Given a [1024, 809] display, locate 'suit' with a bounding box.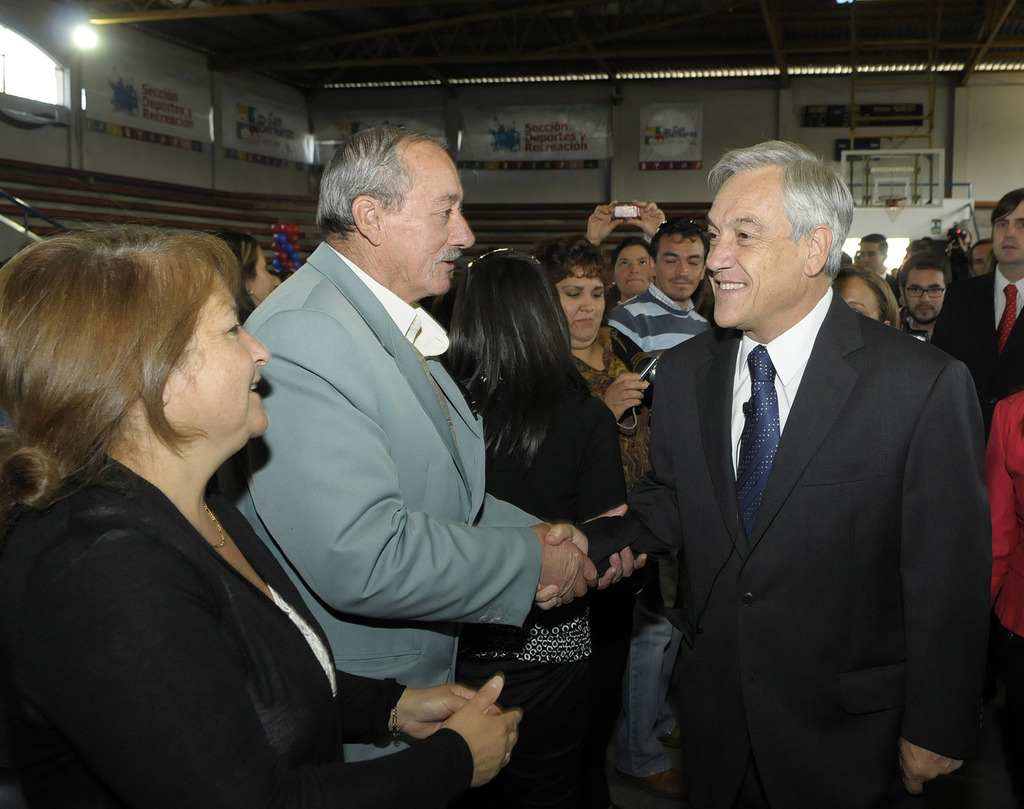
Located: BBox(216, 241, 547, 764).
